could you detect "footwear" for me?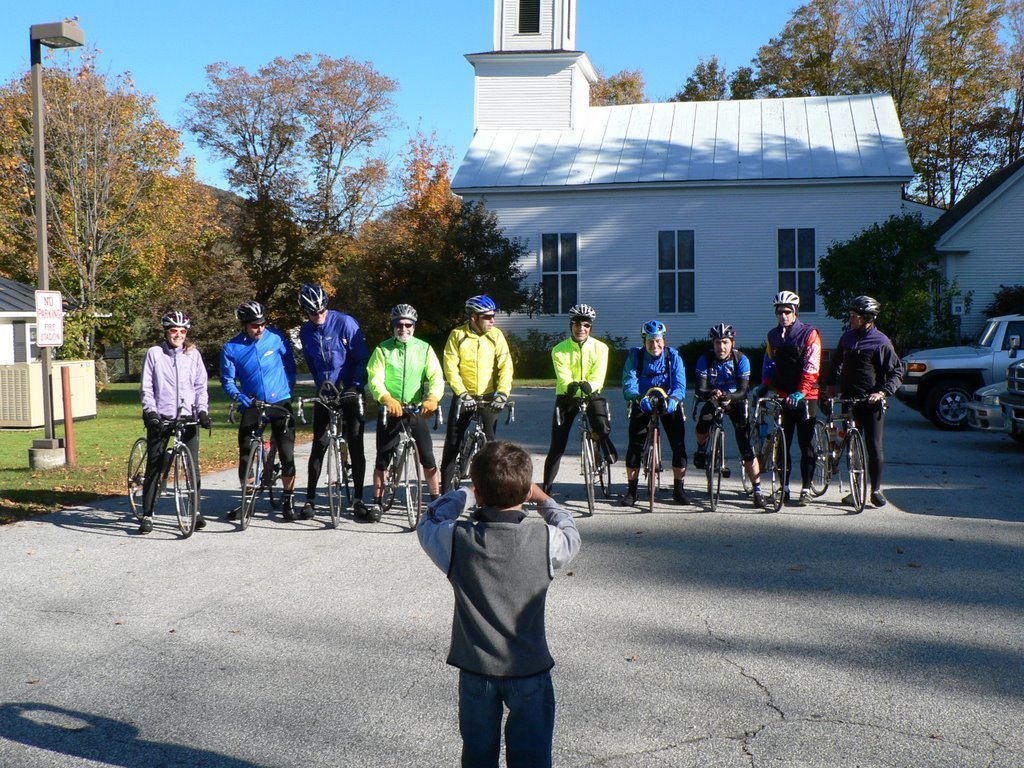
Detection result: x1=138 y1=517 x2=153 y2=534.
